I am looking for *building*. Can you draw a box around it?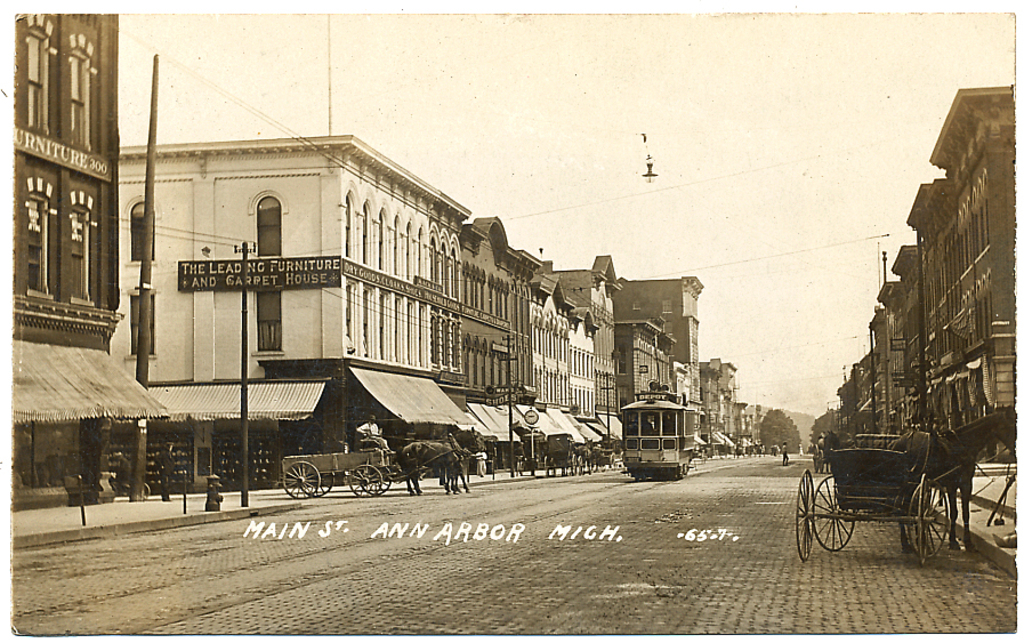
Sure, the bounding box is left=121, top=132, right=440, bottom=482.
